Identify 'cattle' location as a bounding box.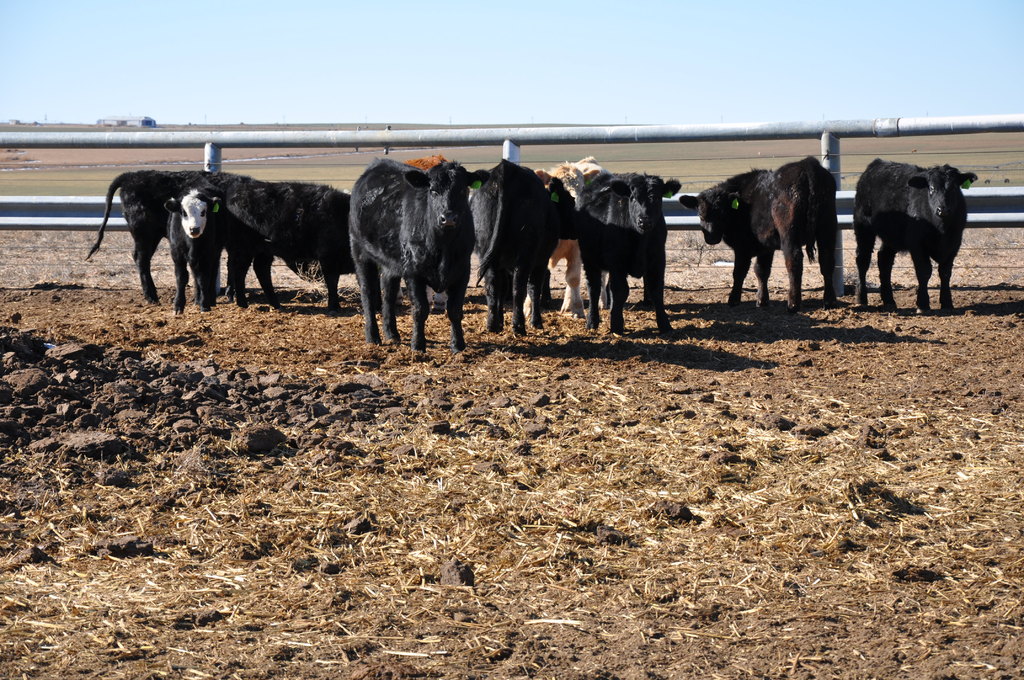
[left=570, top=170, right=683, bottom=337].
